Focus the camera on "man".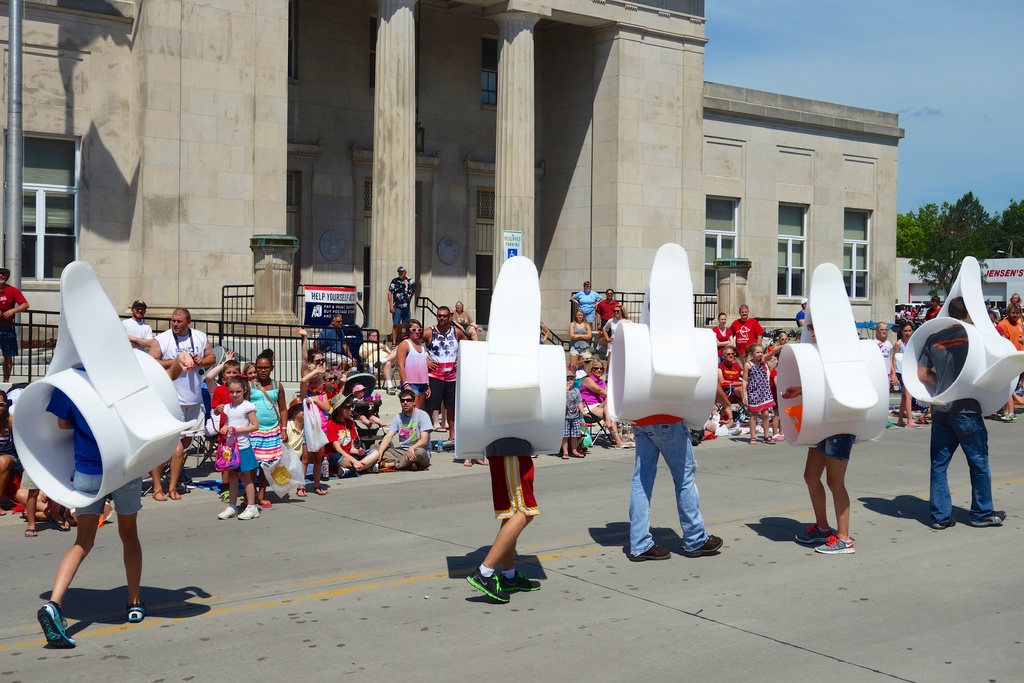
Focus region: rect(597, 289, 627, 331).
